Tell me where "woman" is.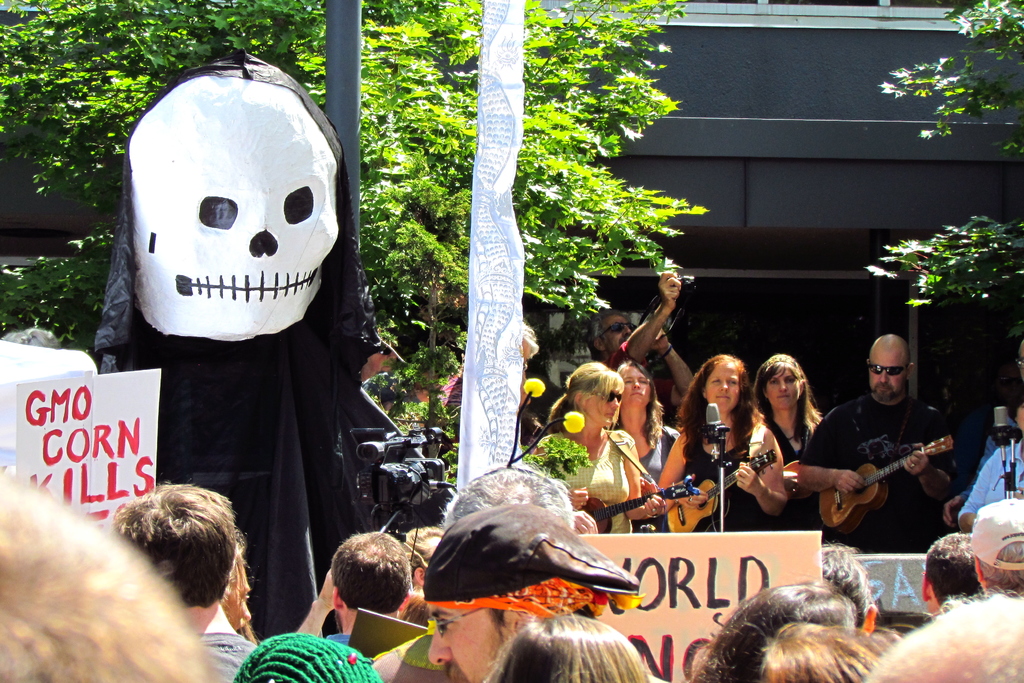
"woman" is at crop(752, 355, 819, 460).
